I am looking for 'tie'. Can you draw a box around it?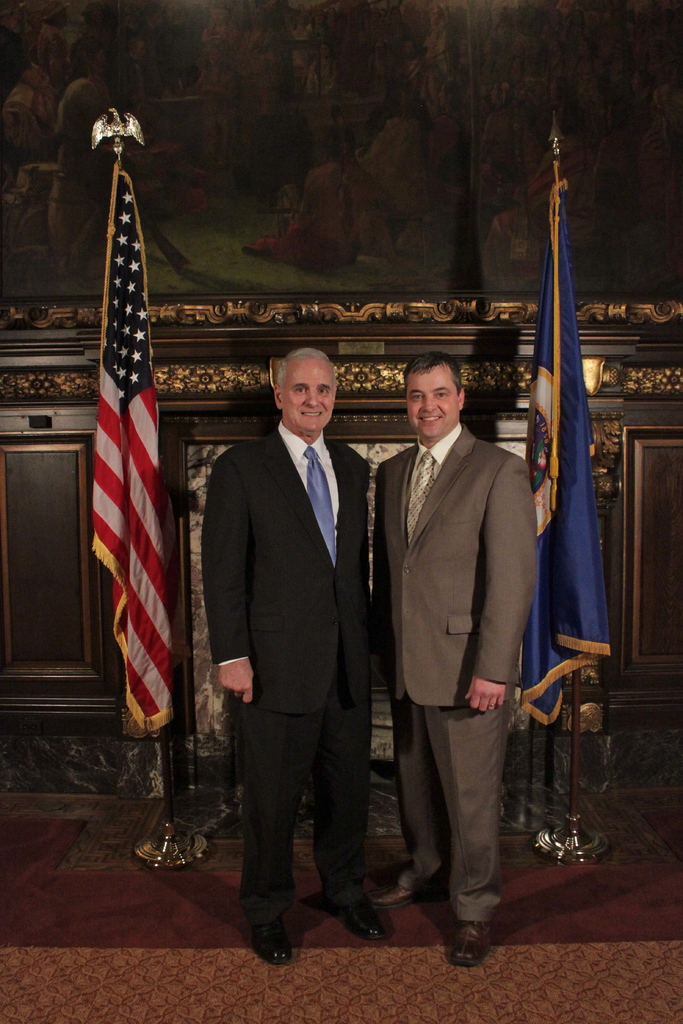
Sure, the bounding box is box(299, 449, 335, 562).
